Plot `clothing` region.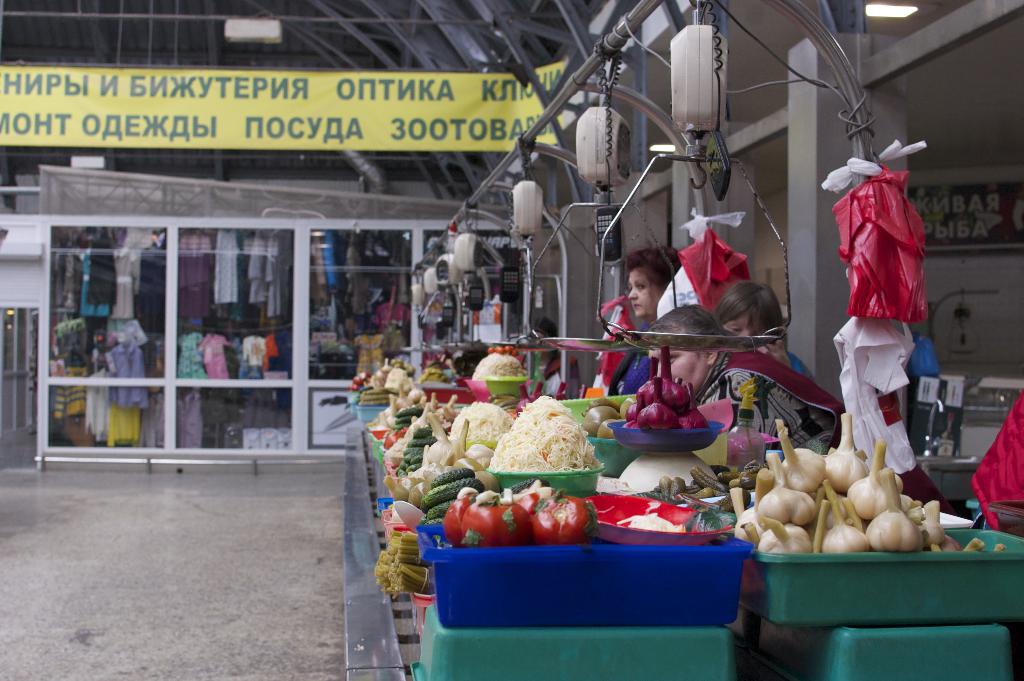
Plotted at [x1=604, y1=324, x2=657, y2=395].
